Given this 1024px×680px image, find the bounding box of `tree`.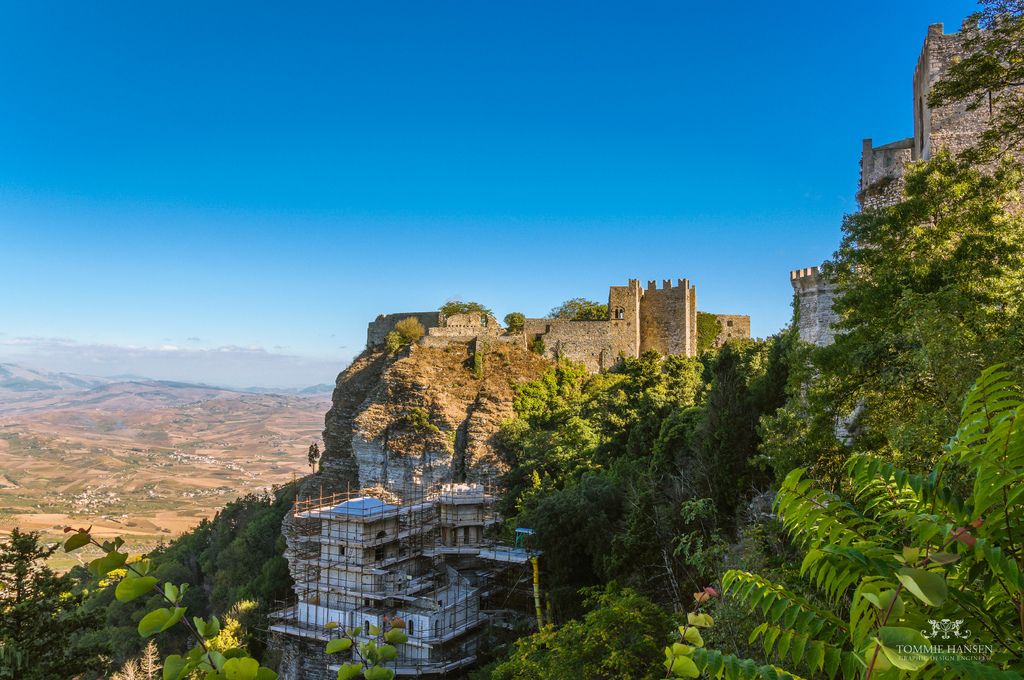
region(394, 314, 427, 343).
